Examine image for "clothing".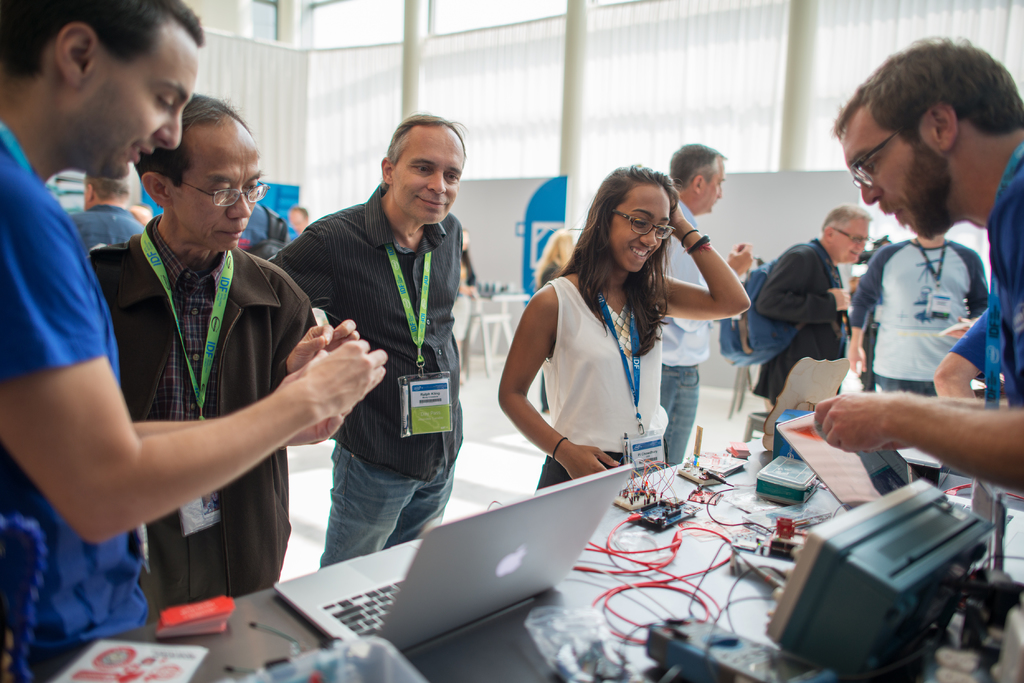
Examination result: bbox=[65, 205, 144, 250].
